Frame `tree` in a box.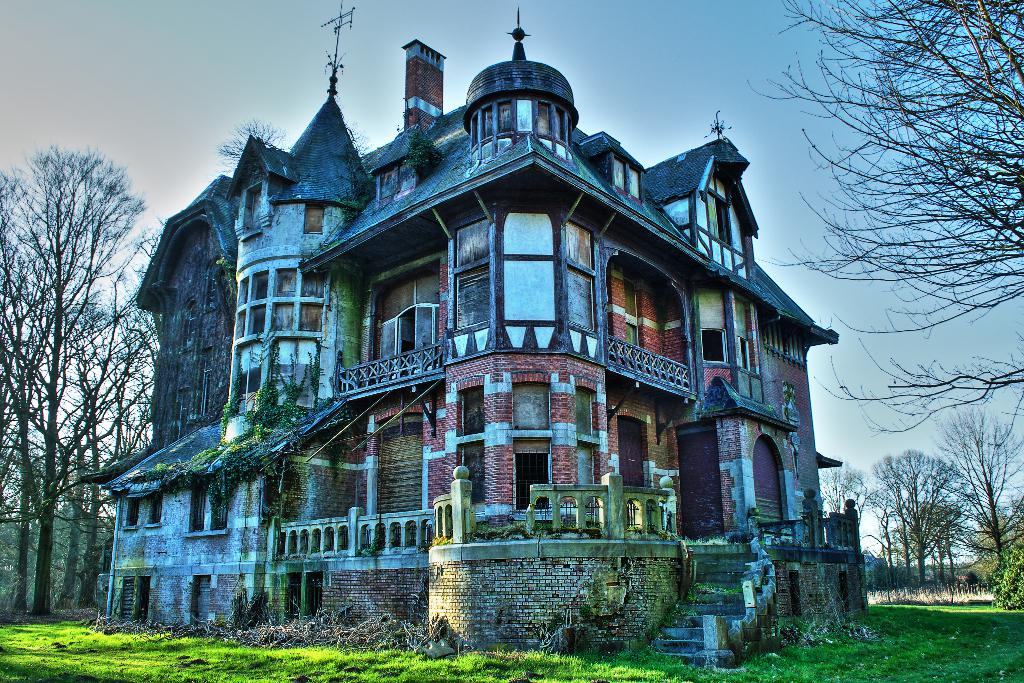
crop(886, 453, 924, 575).
